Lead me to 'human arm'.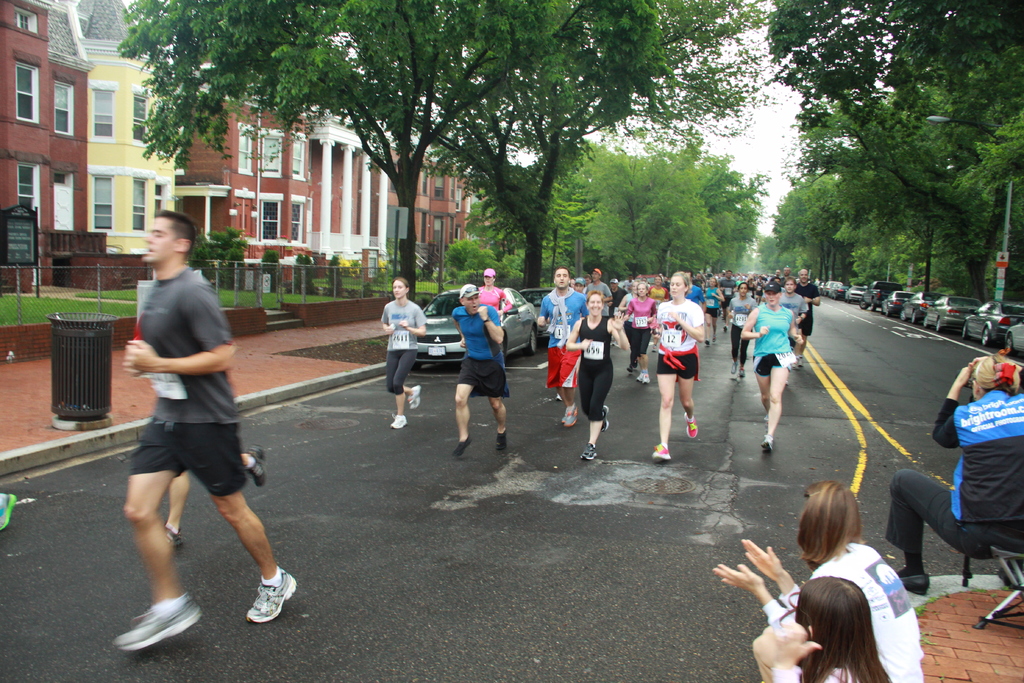
Lead to bbox=(621, 301, 632, 318).
